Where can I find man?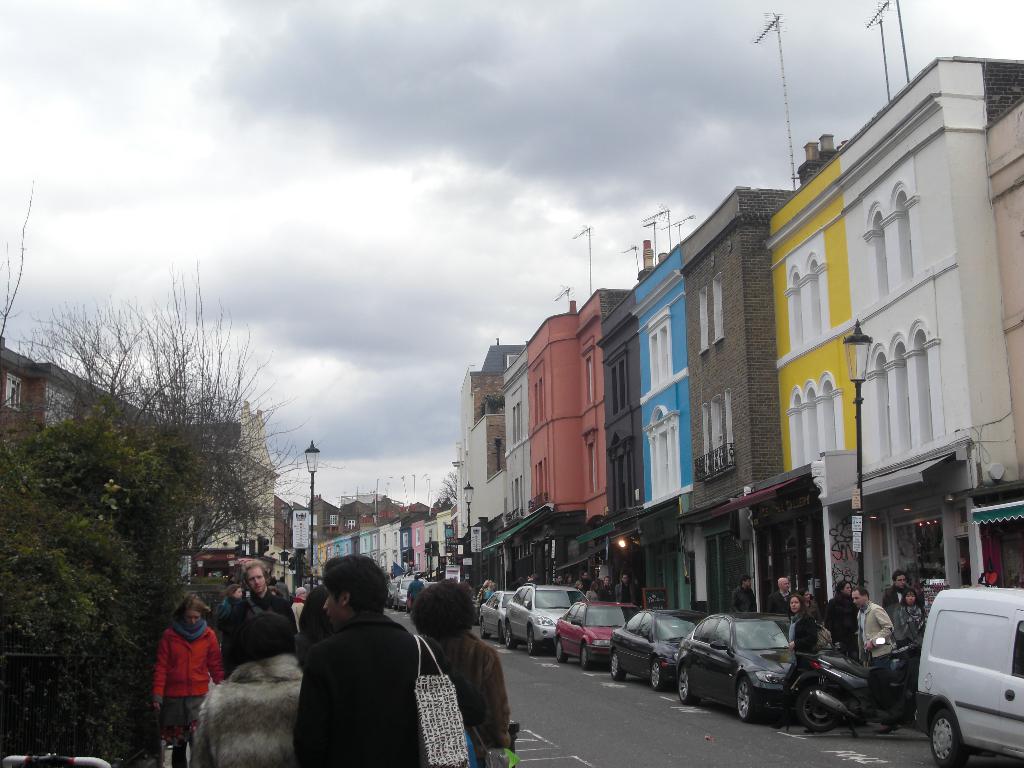
You can find it at 292 587 308 625.
